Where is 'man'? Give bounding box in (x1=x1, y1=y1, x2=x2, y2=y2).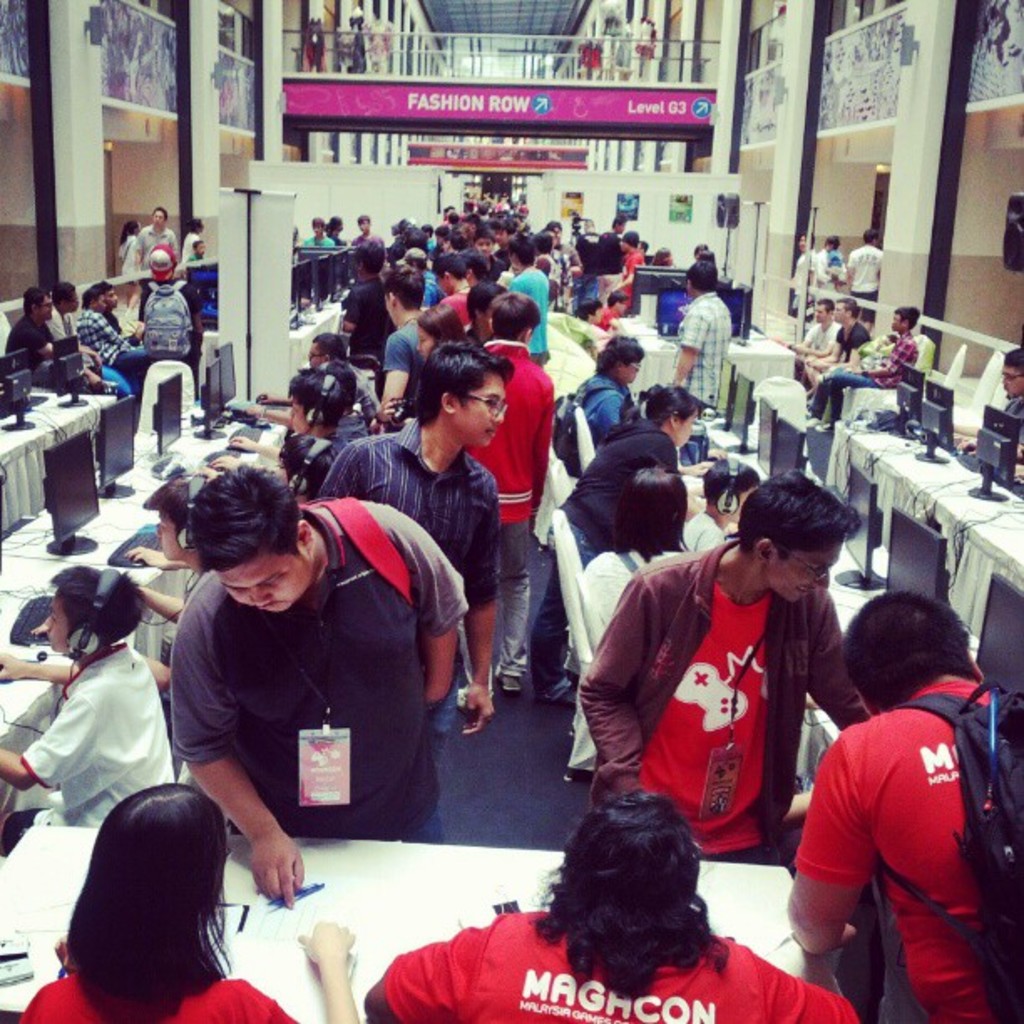
(x1=796, y1=231, x2=828, y2=308).
